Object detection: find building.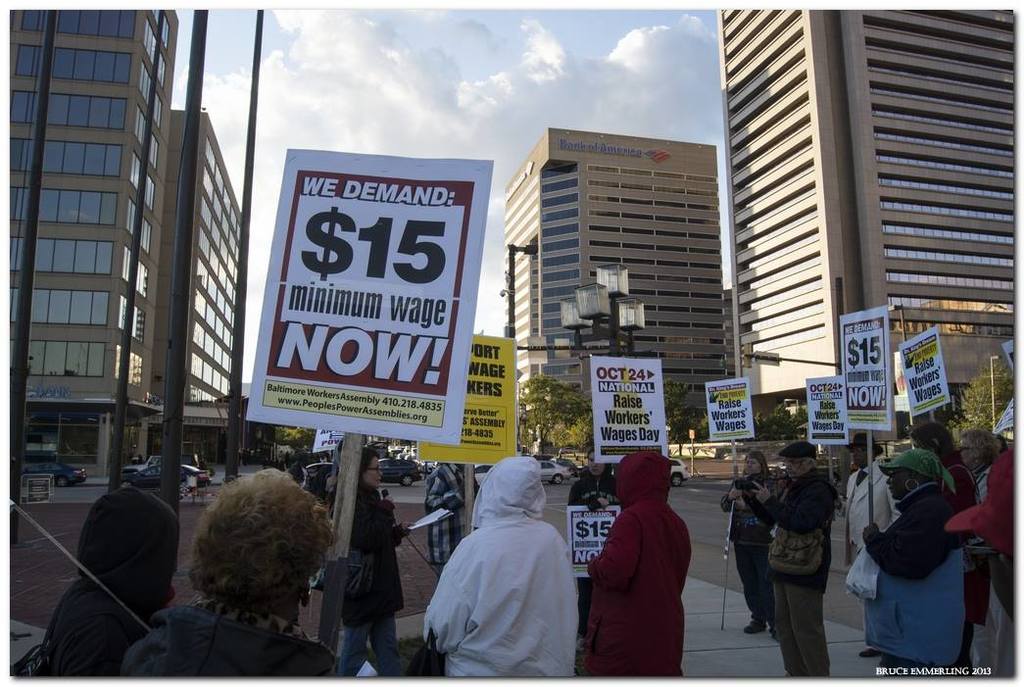
[502, 126, 728, 454].
